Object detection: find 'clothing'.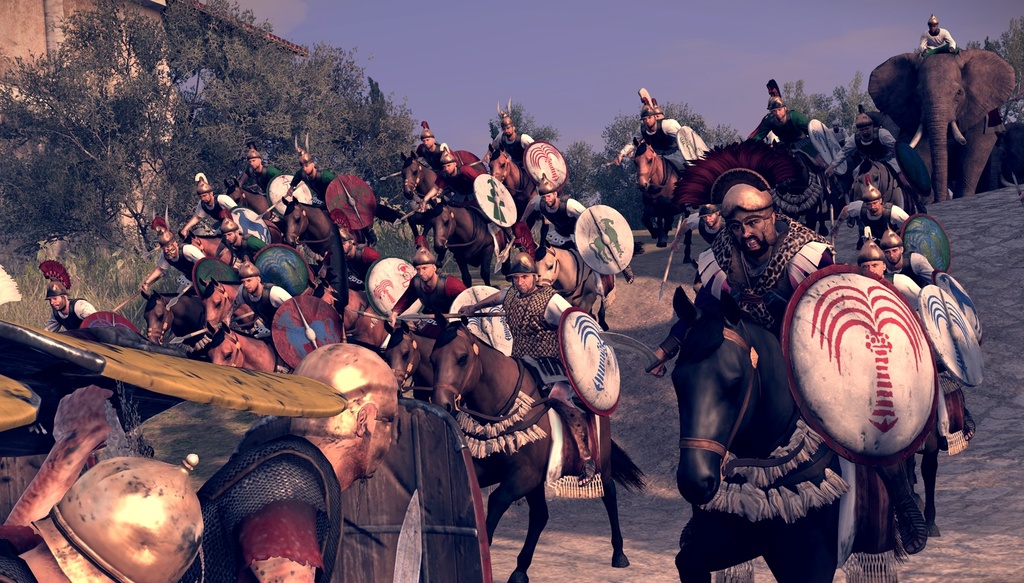
rect(693, 212, 850, 347).
